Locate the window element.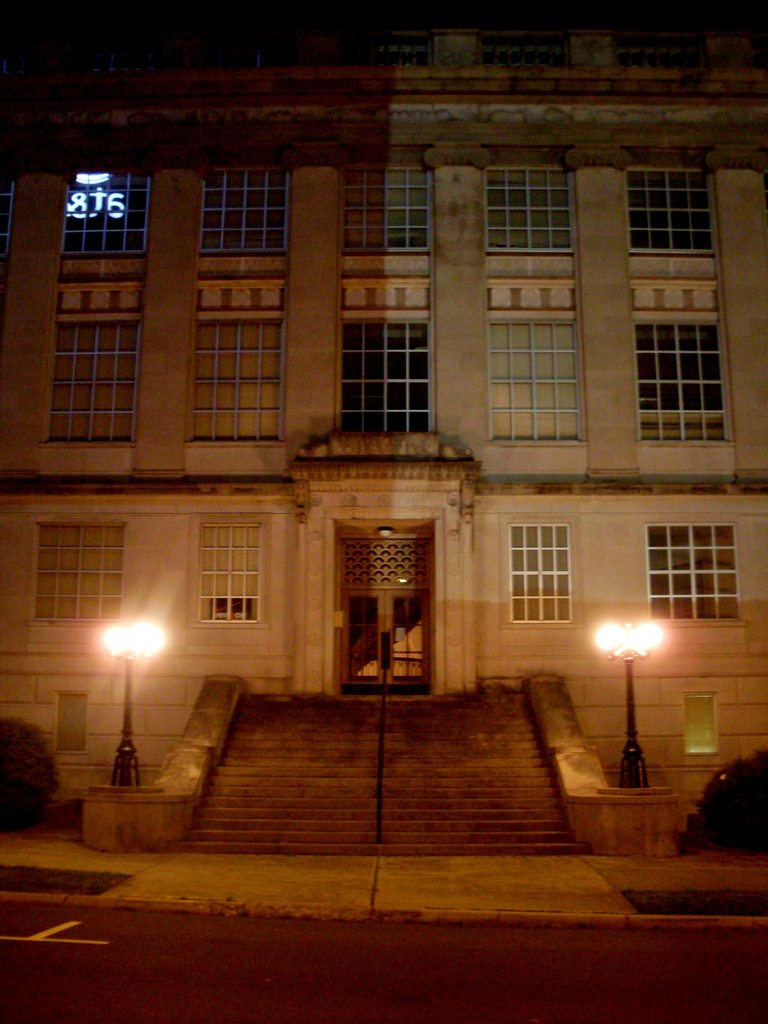
Element bbox: Rect(200, 522, 257, 620).
